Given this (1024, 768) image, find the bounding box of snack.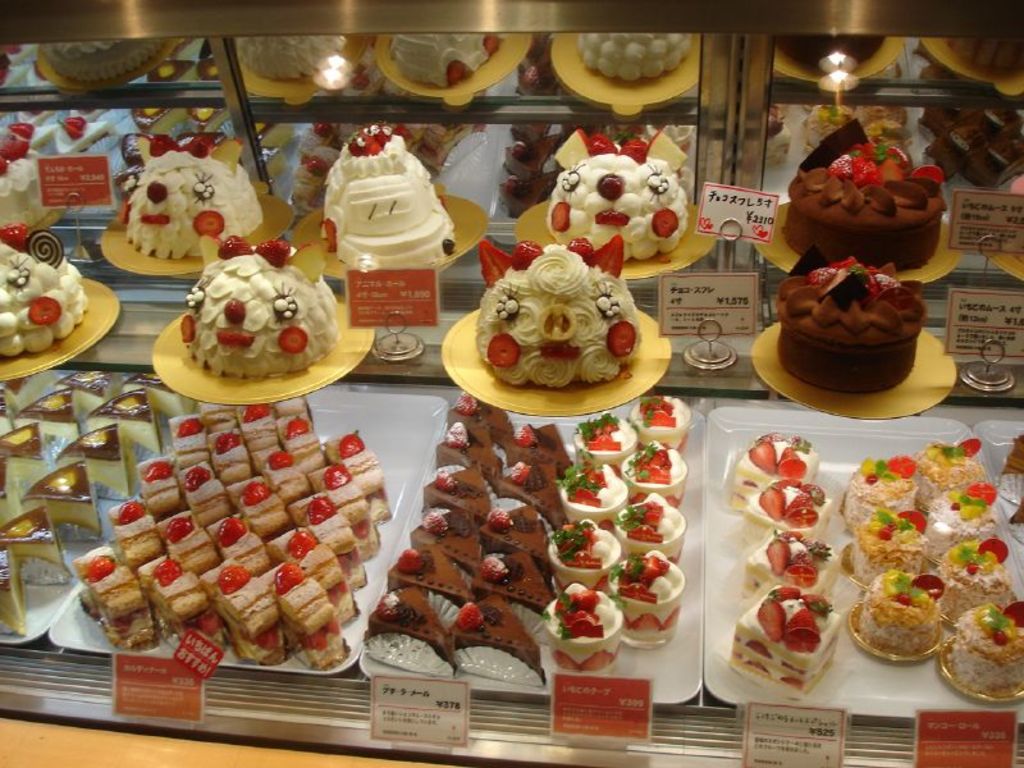
[left=799, top=104, right=908, bottom=150].
